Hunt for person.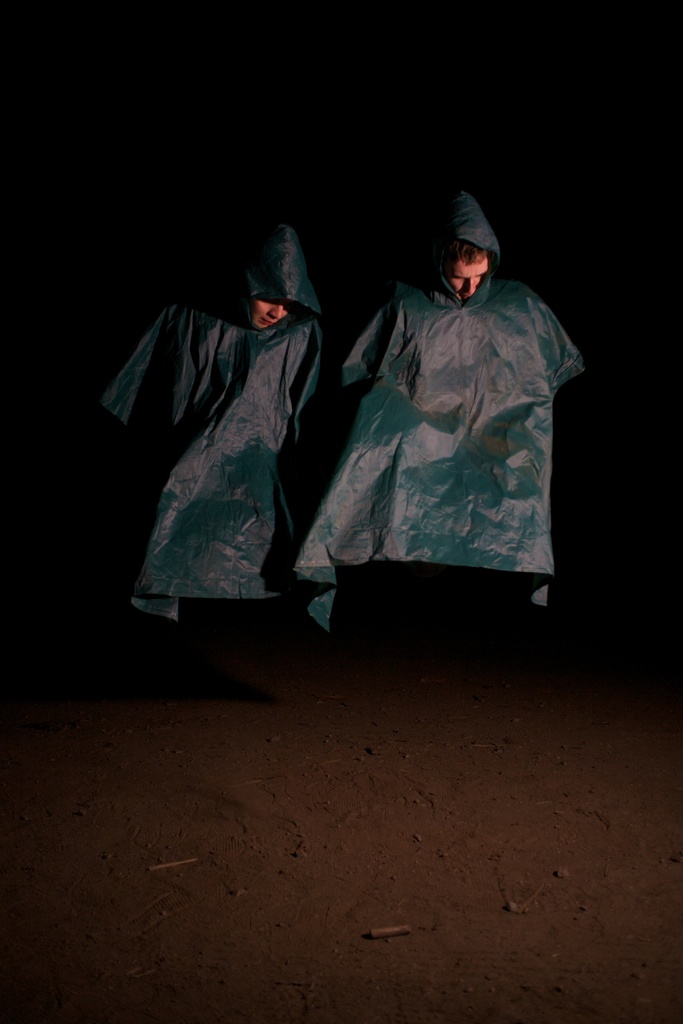
Hunted down at Rect(299, 183, 588, 636).
